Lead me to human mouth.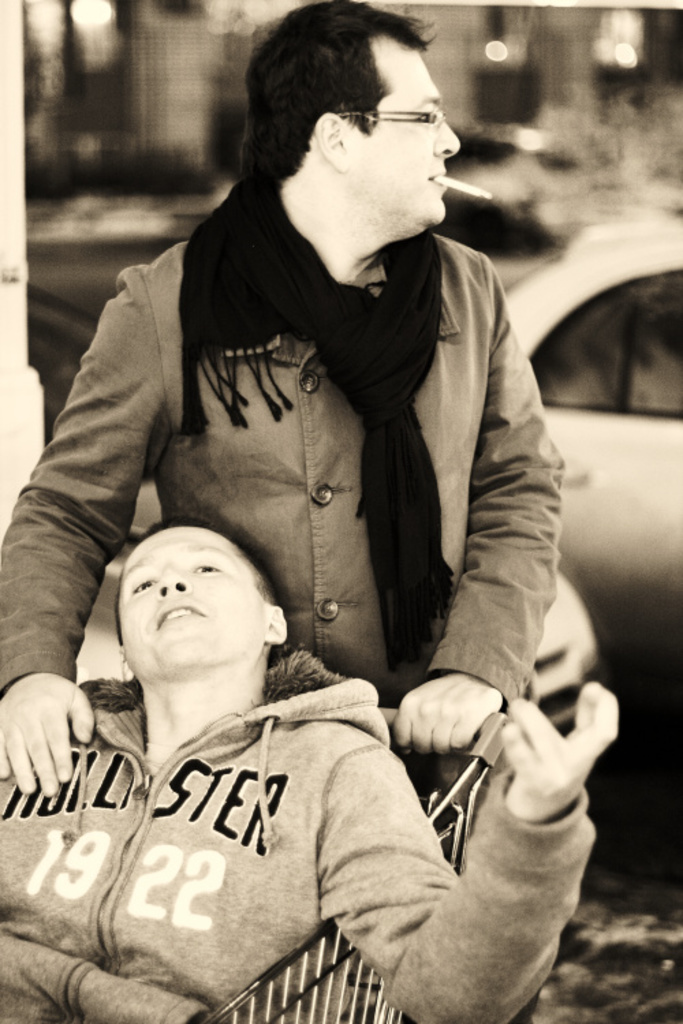
Lead to bbox=[156, 605, 204, 629].
